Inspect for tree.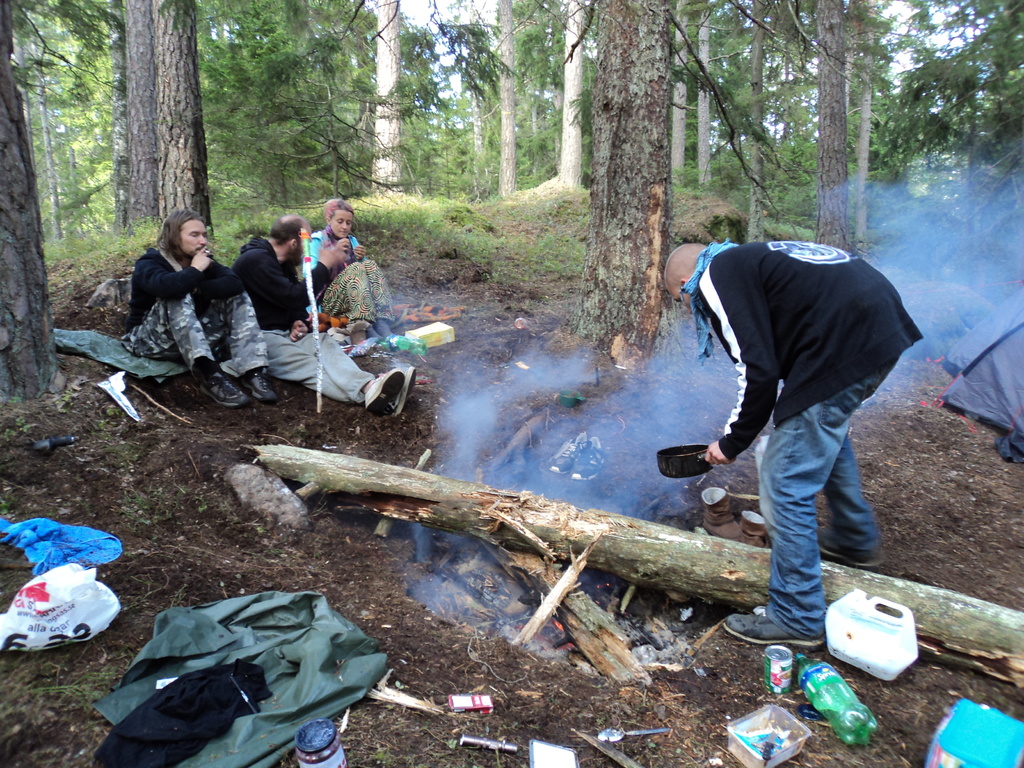
Inspection: detection(0, 0, 1023, 454).
